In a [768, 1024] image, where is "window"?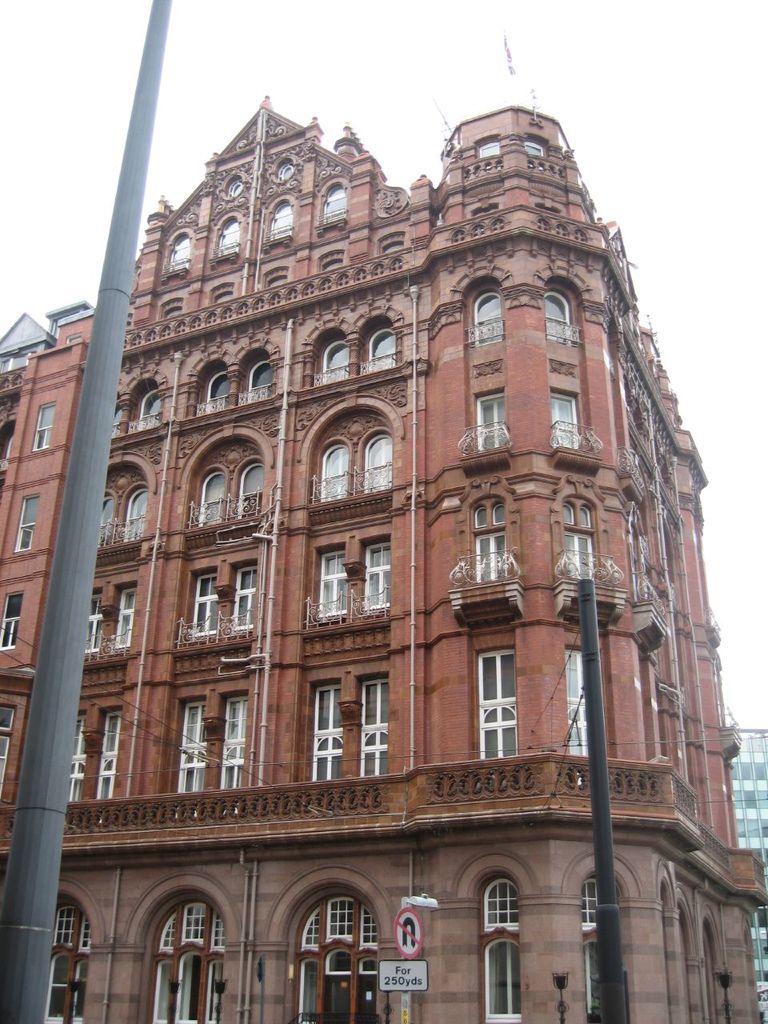
{"left": 318, "top": 438, "right": 346, "bottom": 498}.
